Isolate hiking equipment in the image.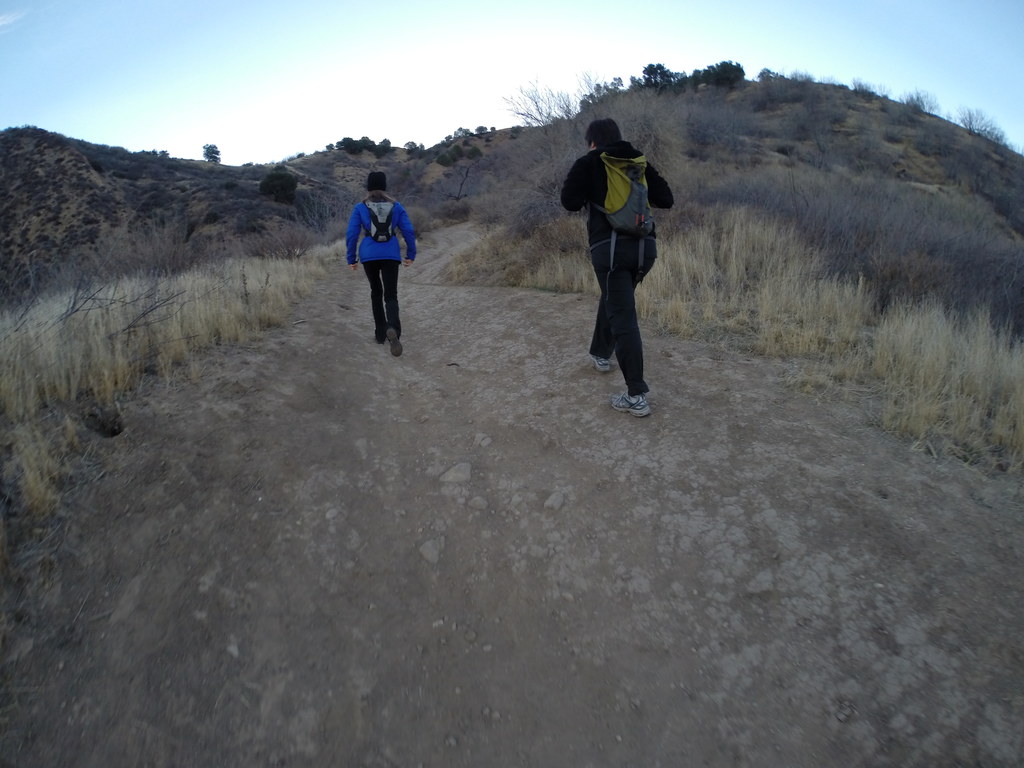
Isolated region: locate(360, 188, 399, 249).
